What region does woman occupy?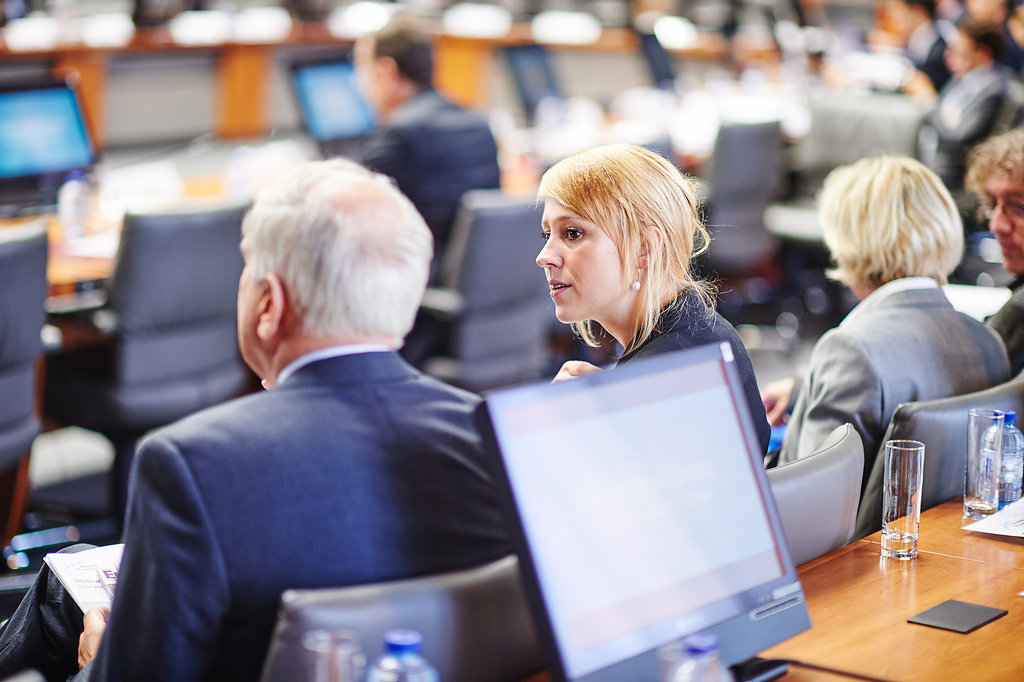
769 154 1014 505.
